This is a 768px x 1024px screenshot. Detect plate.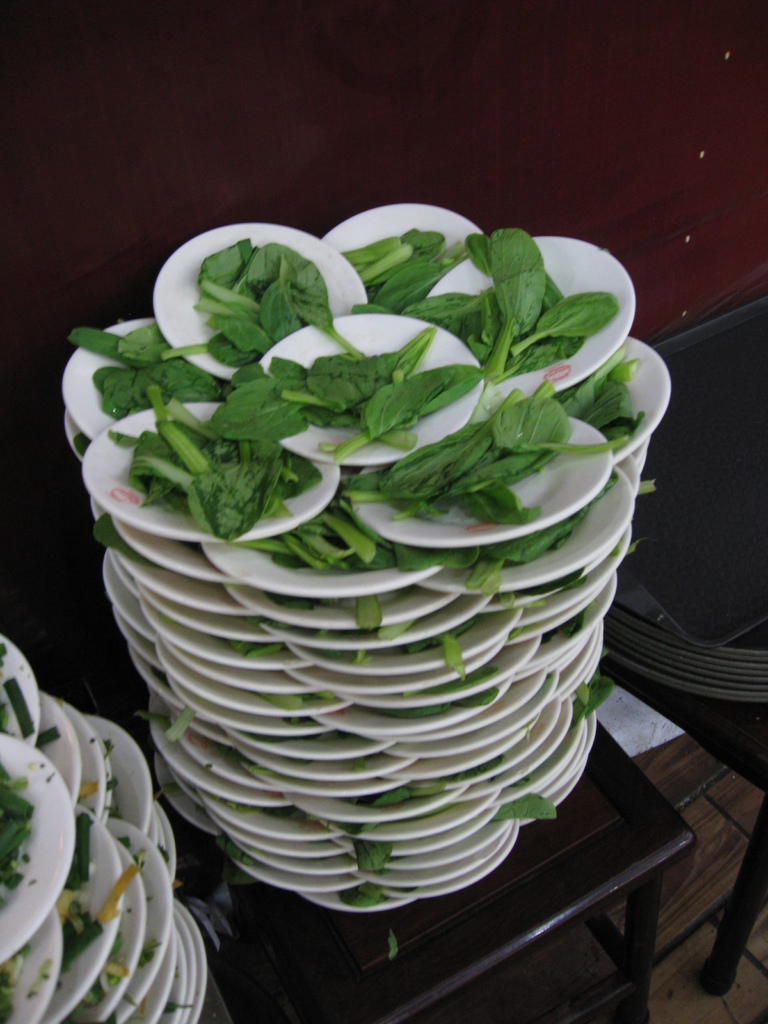
[left=78, top=405, right=337, bottom=545].
